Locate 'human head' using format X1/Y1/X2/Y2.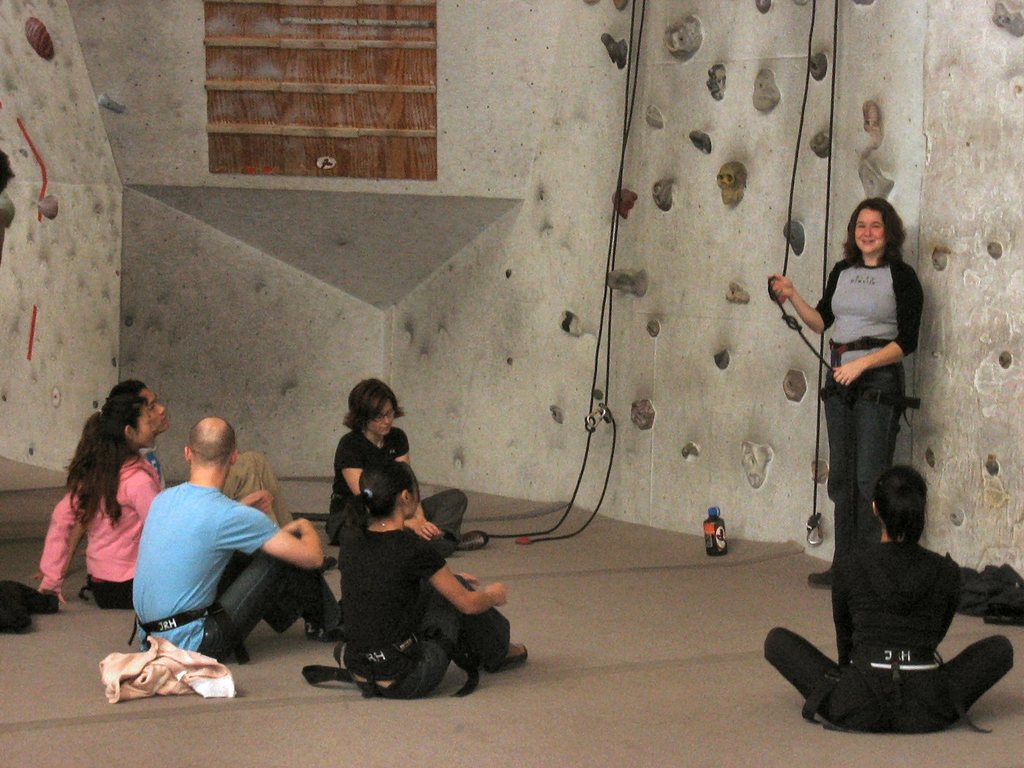
95/392/153/445.
